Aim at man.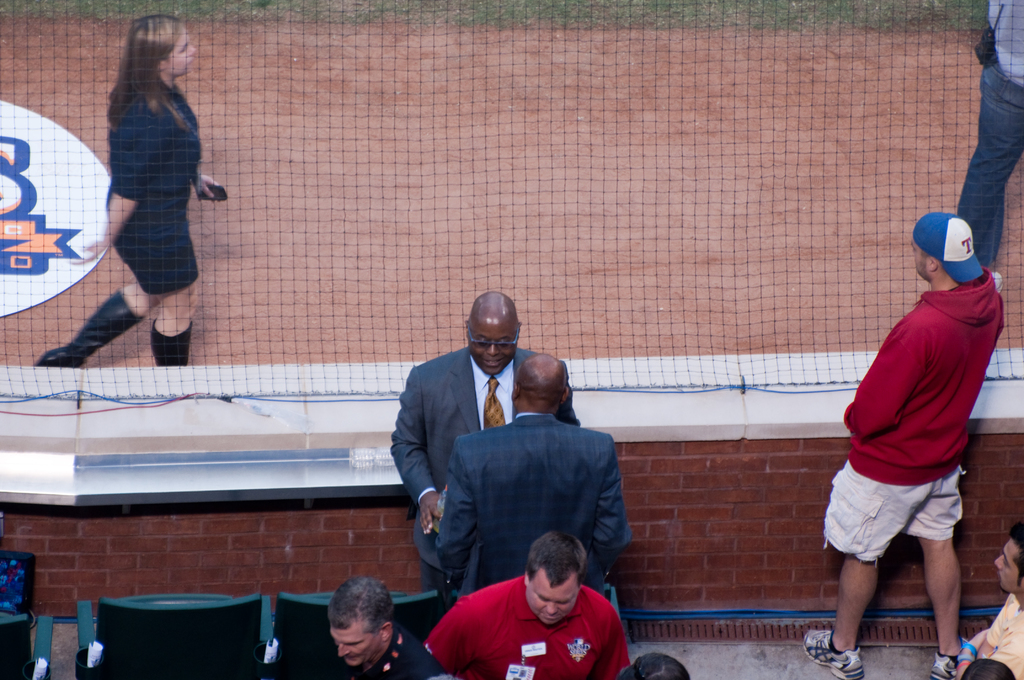
Aimed at 321:576:457:679.
